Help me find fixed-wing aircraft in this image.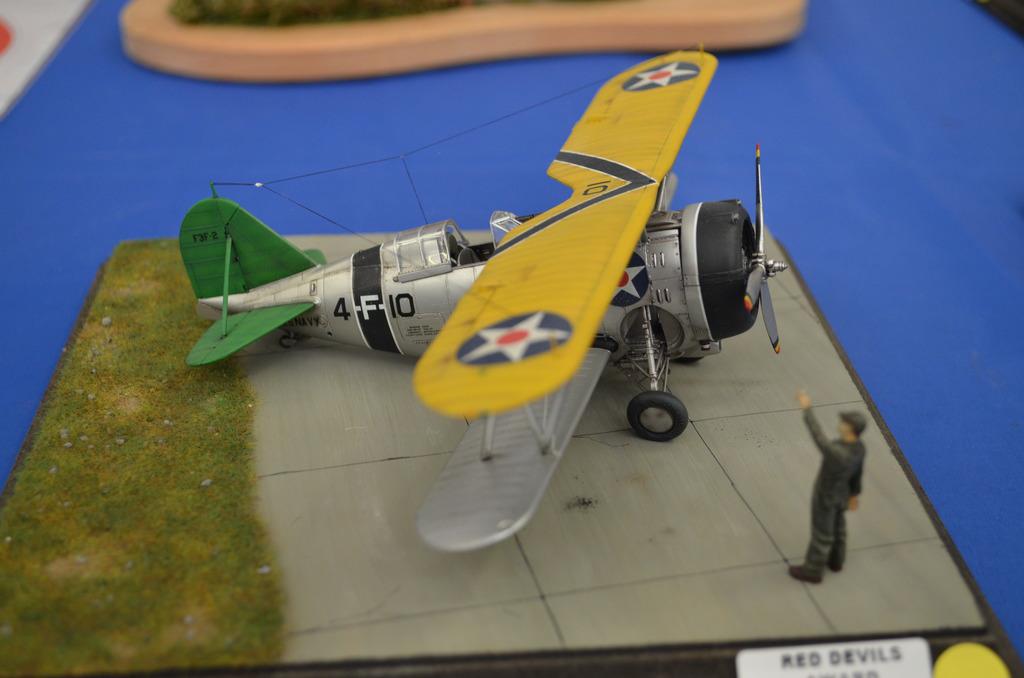
Found it: (x1=176, y1=41, x2=797, y2=553).
